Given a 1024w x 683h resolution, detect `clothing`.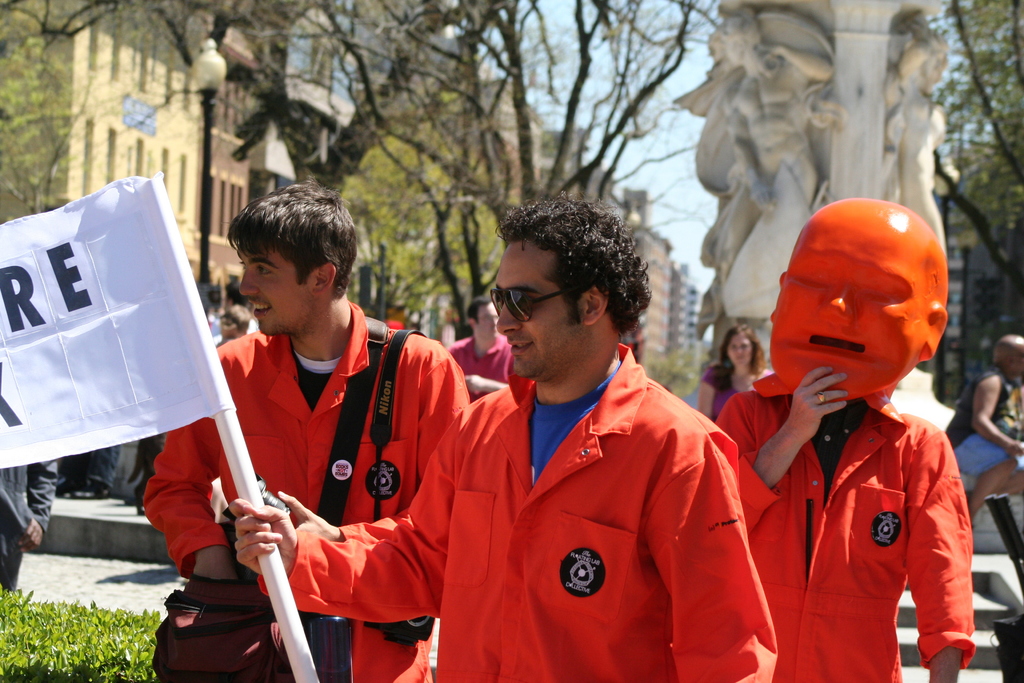
bbox=[695, 364, 759, 428].
